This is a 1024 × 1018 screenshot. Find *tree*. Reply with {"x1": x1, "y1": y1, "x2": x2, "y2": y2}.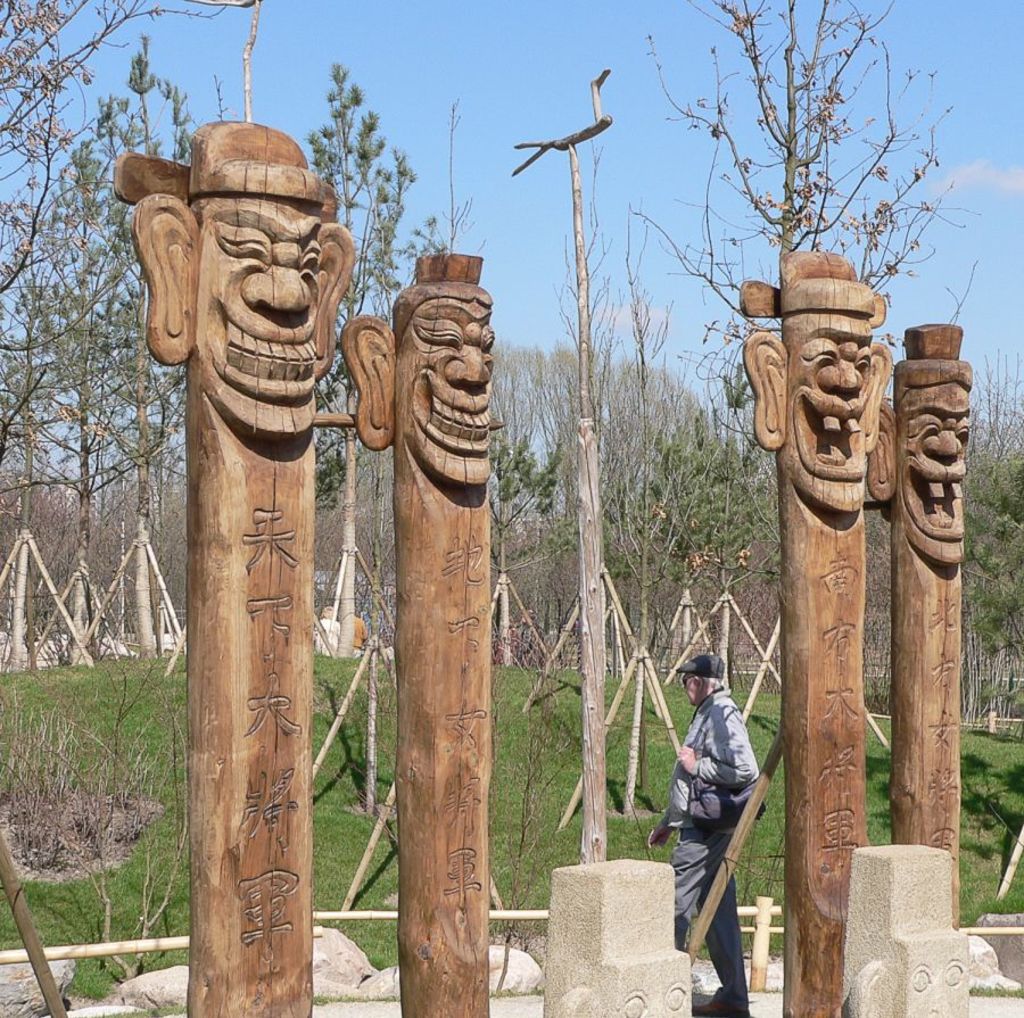
{"x1": 539, "y1": 52, "x2": 966, "y2": 380}.
